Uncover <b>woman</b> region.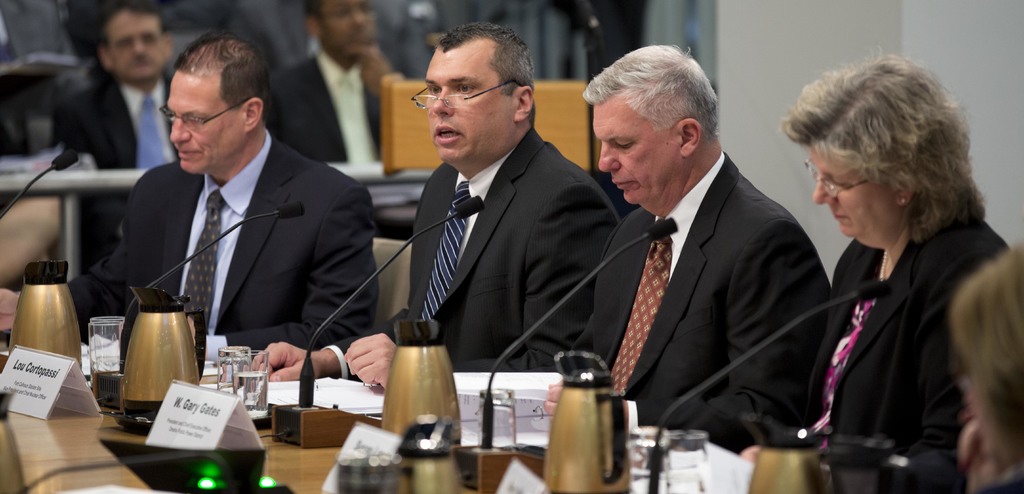
Uncovered: select_region(781, 60, 1007, 480).
